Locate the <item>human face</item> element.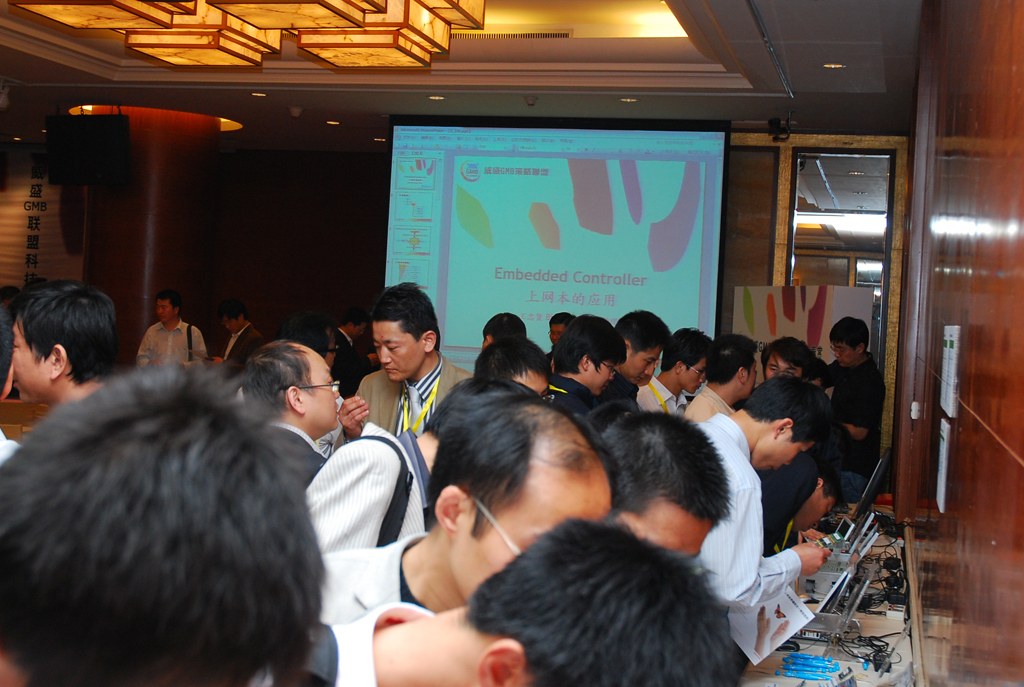
Element bbox: (x1=611, y1=498, x2=708, y2=560).
